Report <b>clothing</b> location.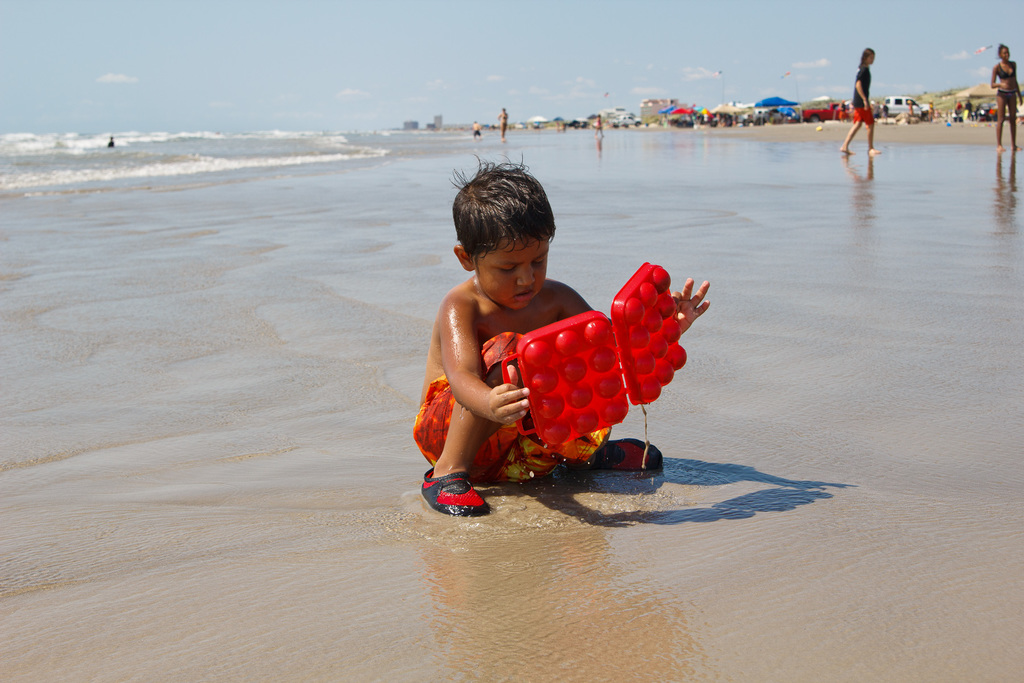
Report: box=[413, 374, 560, 484].
